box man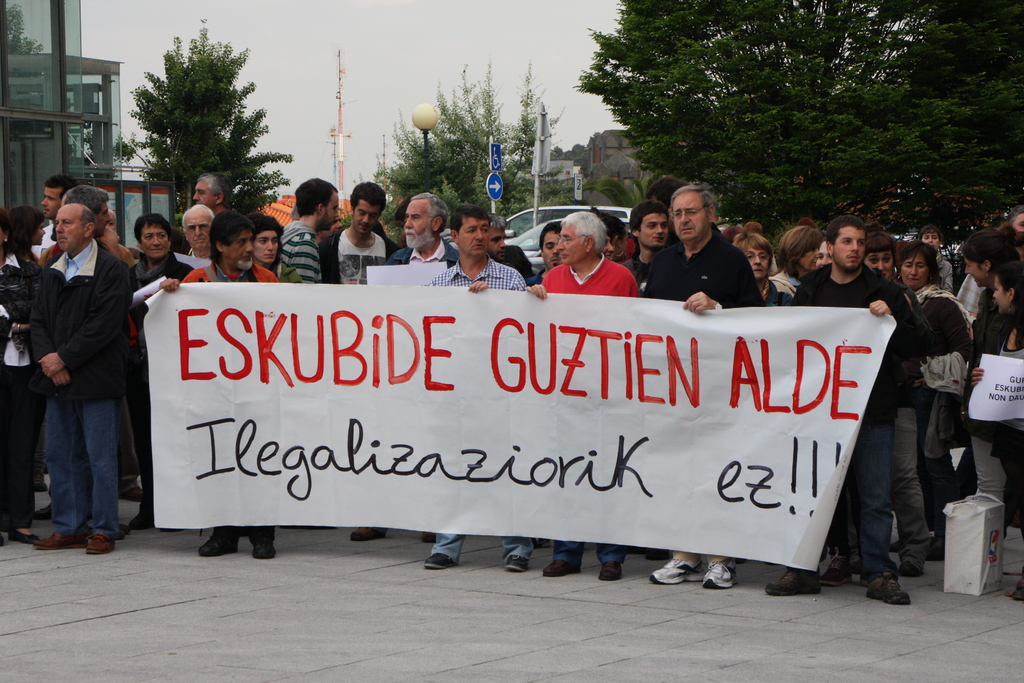
(618,201,669,279)
